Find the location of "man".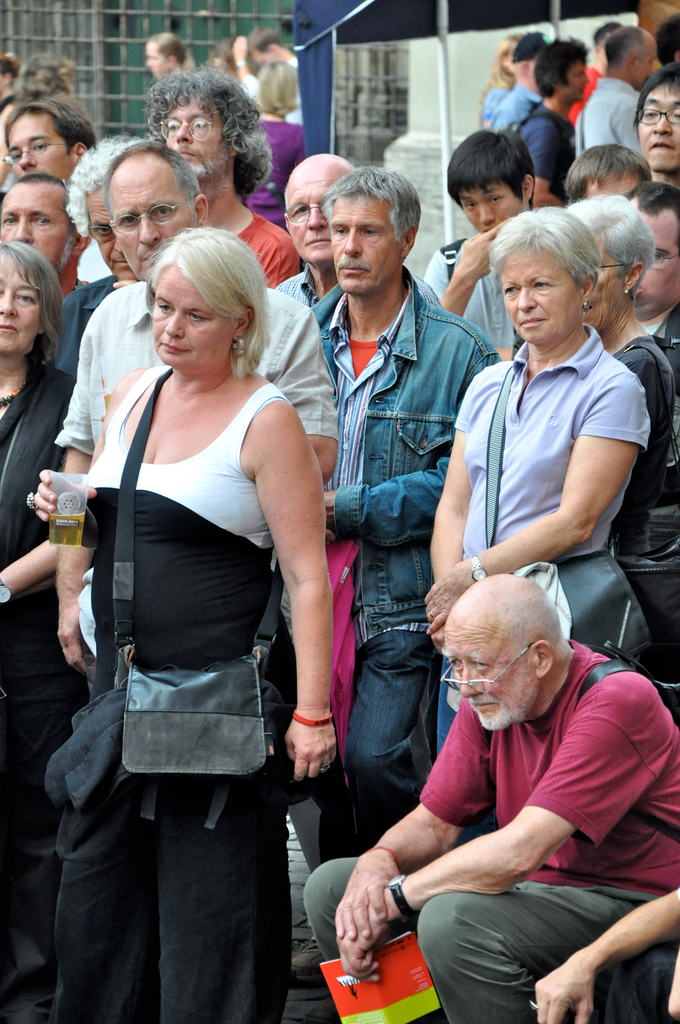
Location: 626:186:679:549.
